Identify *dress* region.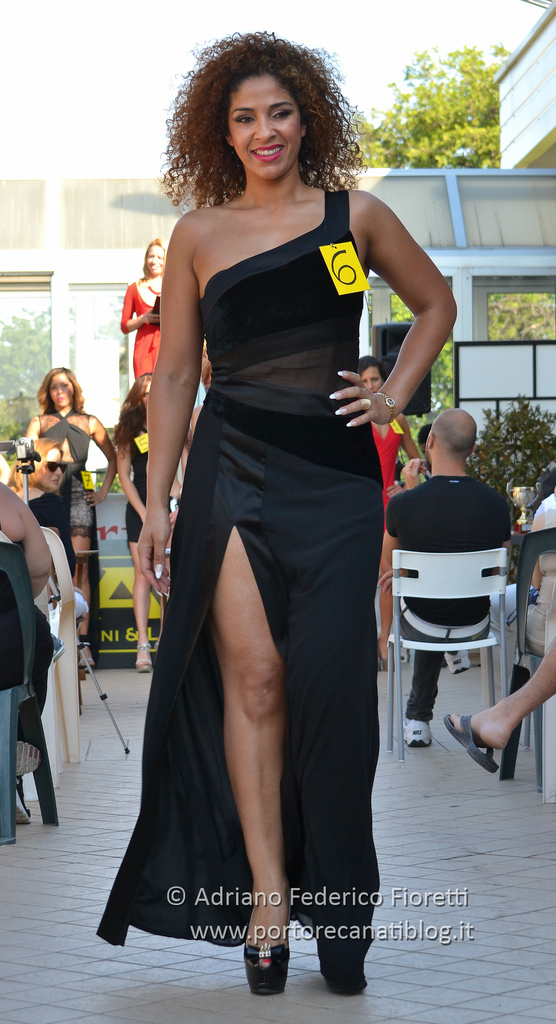
Region: rect(120, 282, 172, 374).
